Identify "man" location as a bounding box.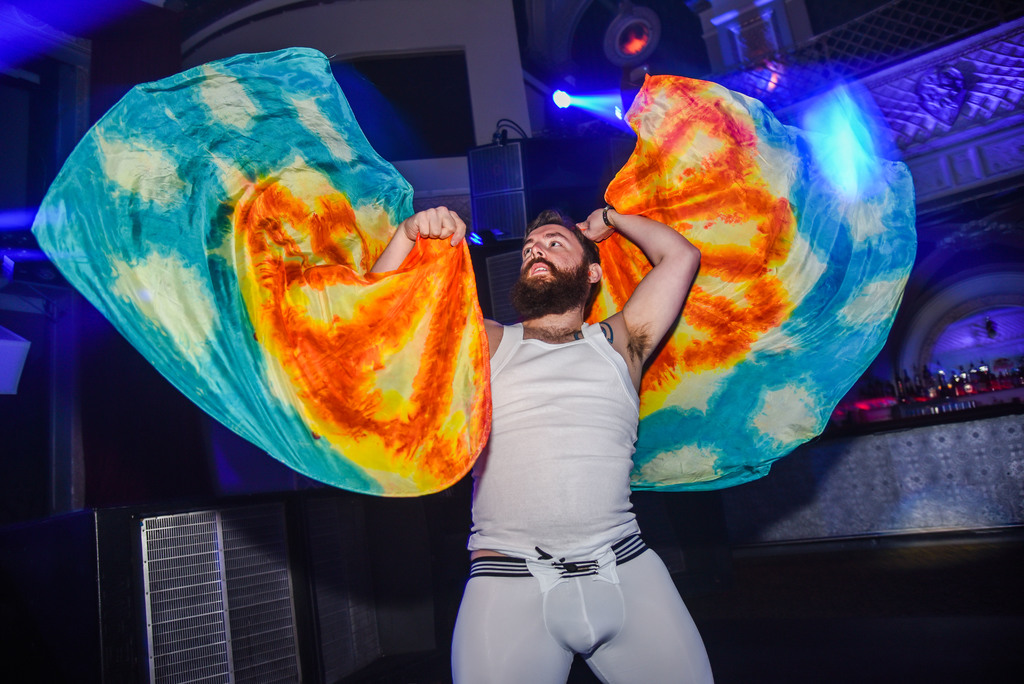
rect(435, 194, 714, 647).
